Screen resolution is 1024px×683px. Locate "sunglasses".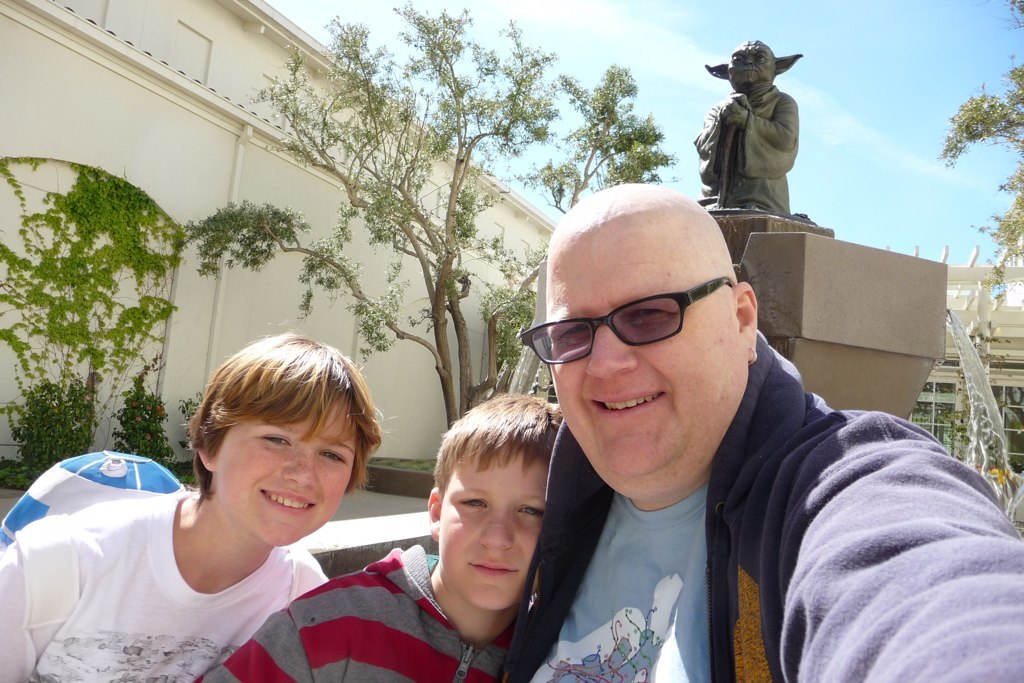
bbox(510, 267, 738, 368).
